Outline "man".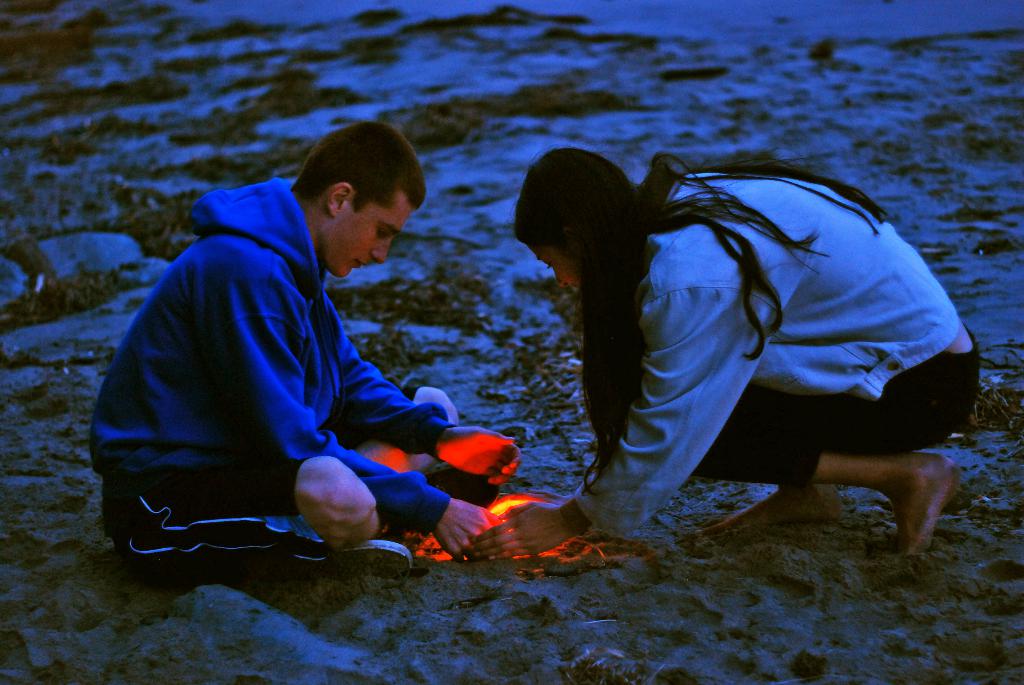
Outline: Rect(108, 120, 521, 611).
